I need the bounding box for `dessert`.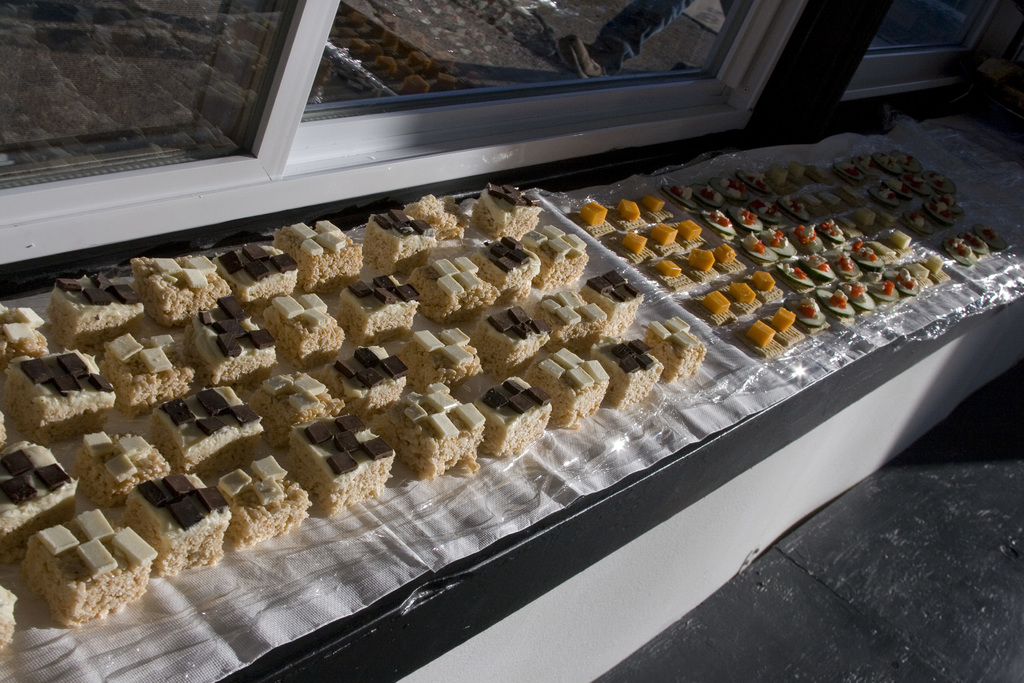
Here it is: box=[526, 350, 596, 431].
